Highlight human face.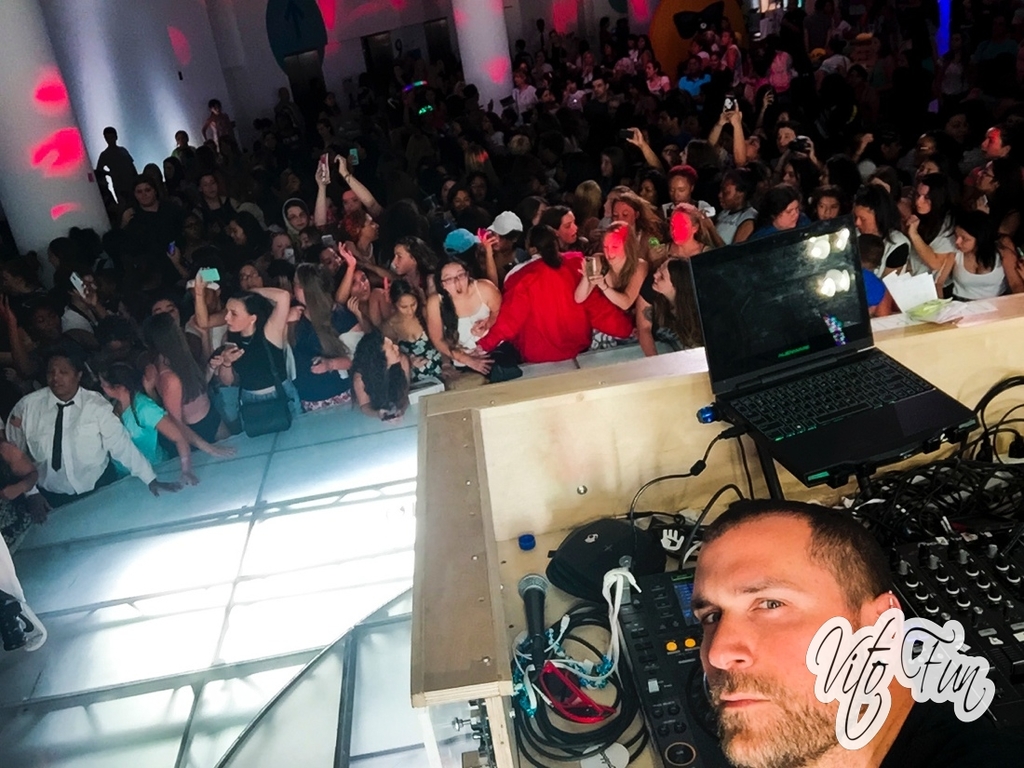
Highlighted region: BBox(914, 182, 935, 219).
